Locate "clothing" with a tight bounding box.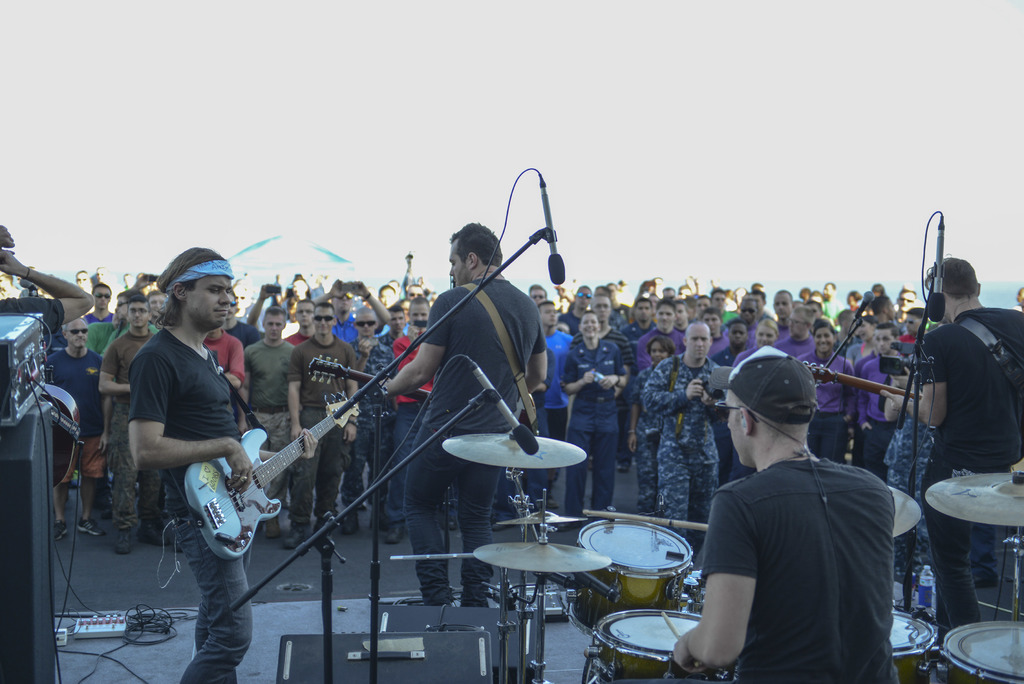
(400,277,550,608).
